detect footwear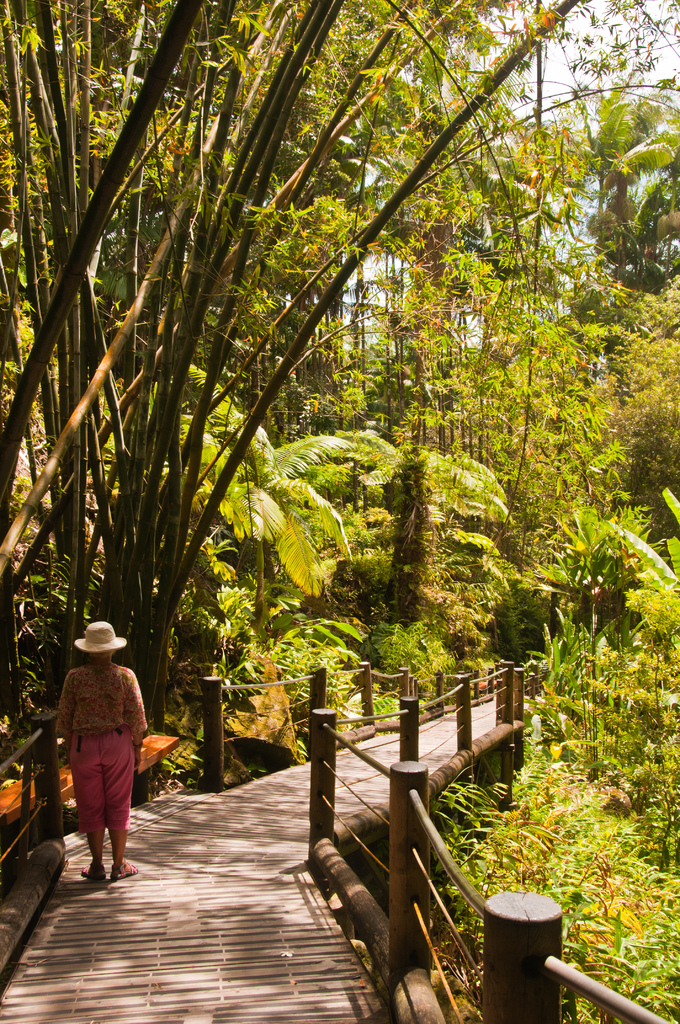
BBox(79, 863, 106, 881)
